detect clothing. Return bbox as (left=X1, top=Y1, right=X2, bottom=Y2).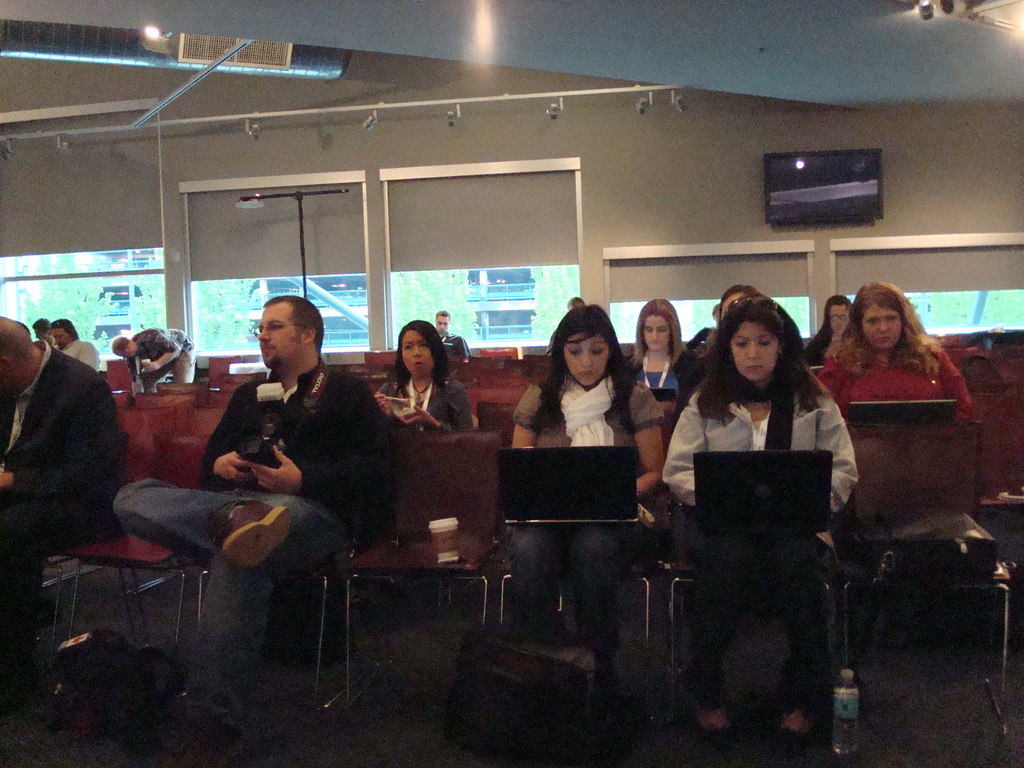
(left=118, top=362, right=391, bottom=717).
